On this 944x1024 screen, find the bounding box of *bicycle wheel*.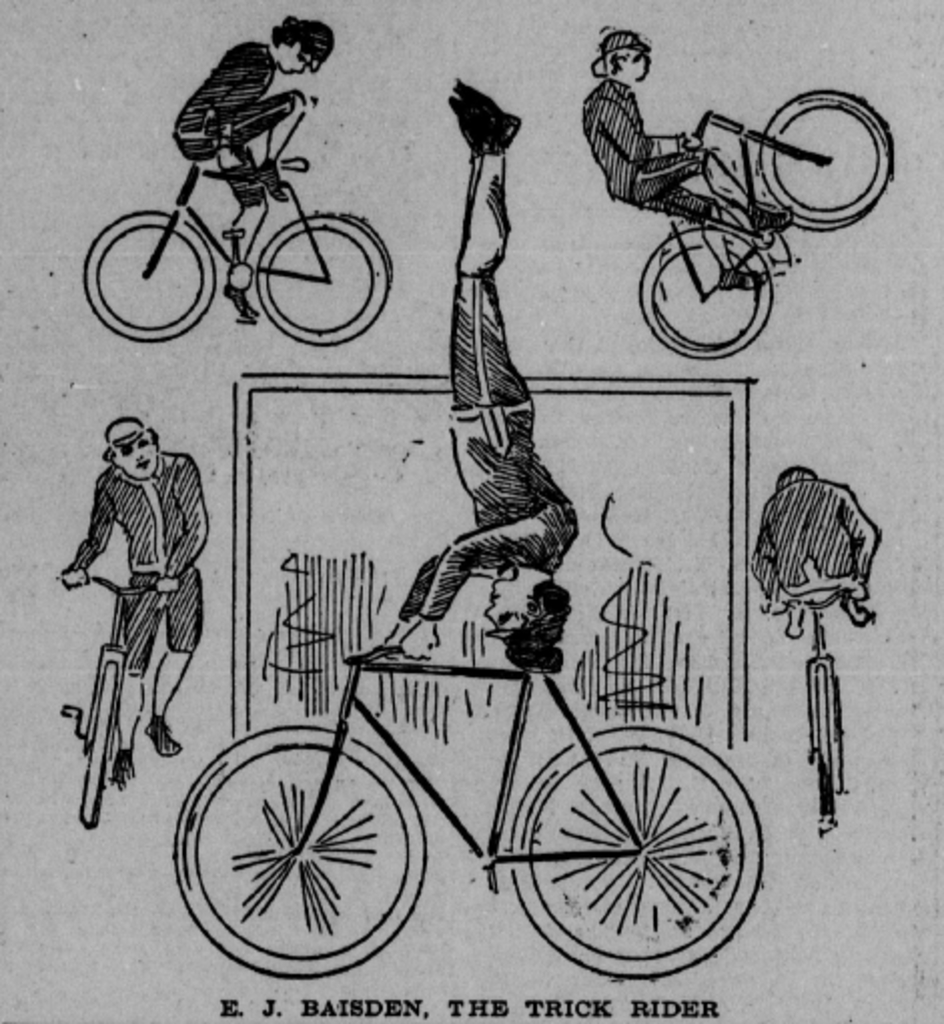
Bounding box: rect(257, 214, 391, 343).
